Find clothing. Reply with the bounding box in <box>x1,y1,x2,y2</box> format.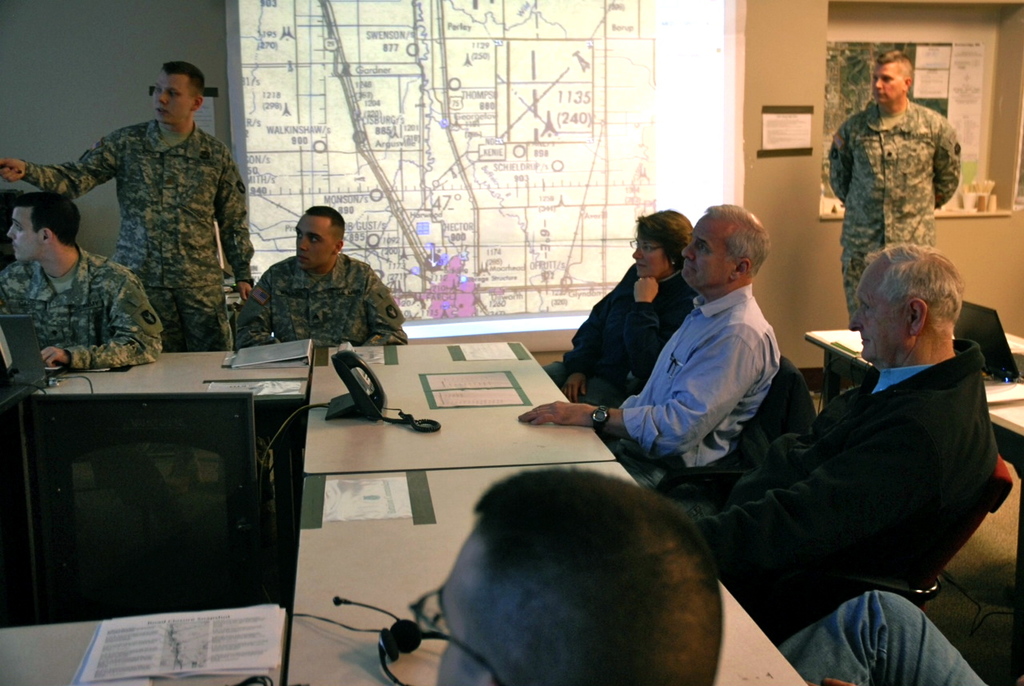
<box>600,281,775,496</box>.
